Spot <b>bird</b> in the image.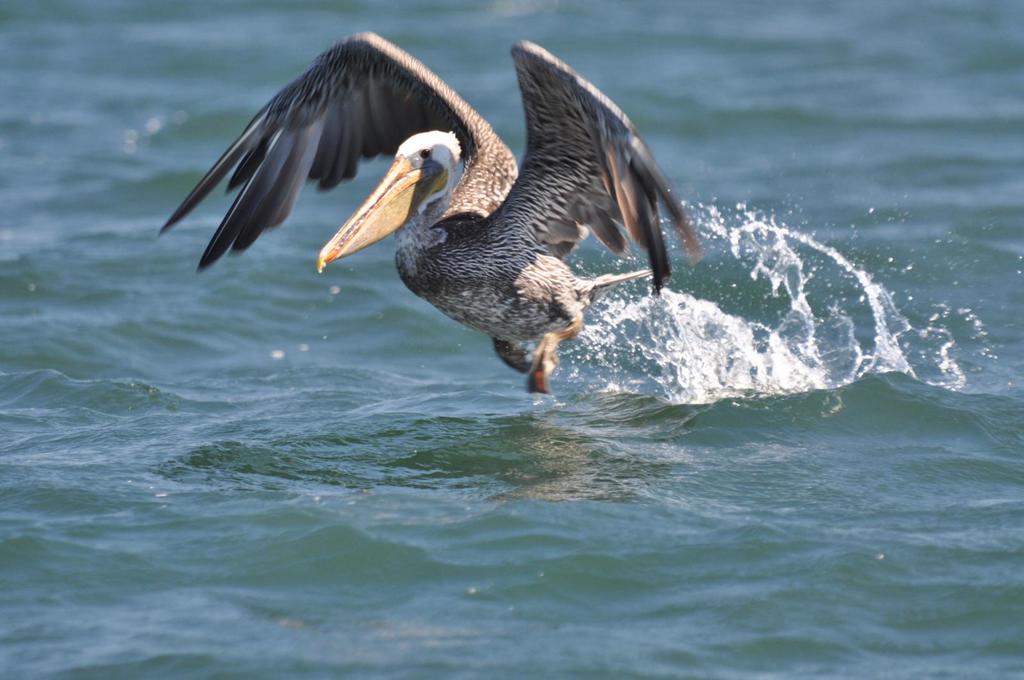
<b>bird</b> found at 516, 251, 659, 402.
